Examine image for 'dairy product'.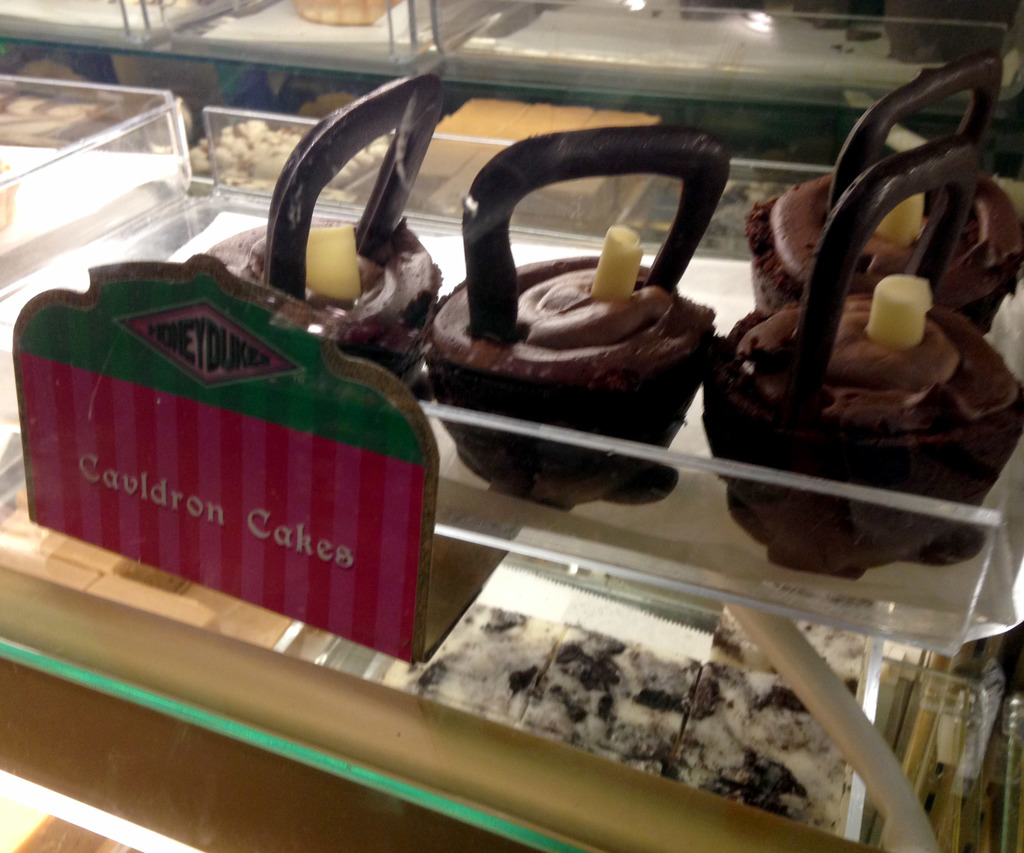
Examination result: box=[735, 606, 877, 712].
